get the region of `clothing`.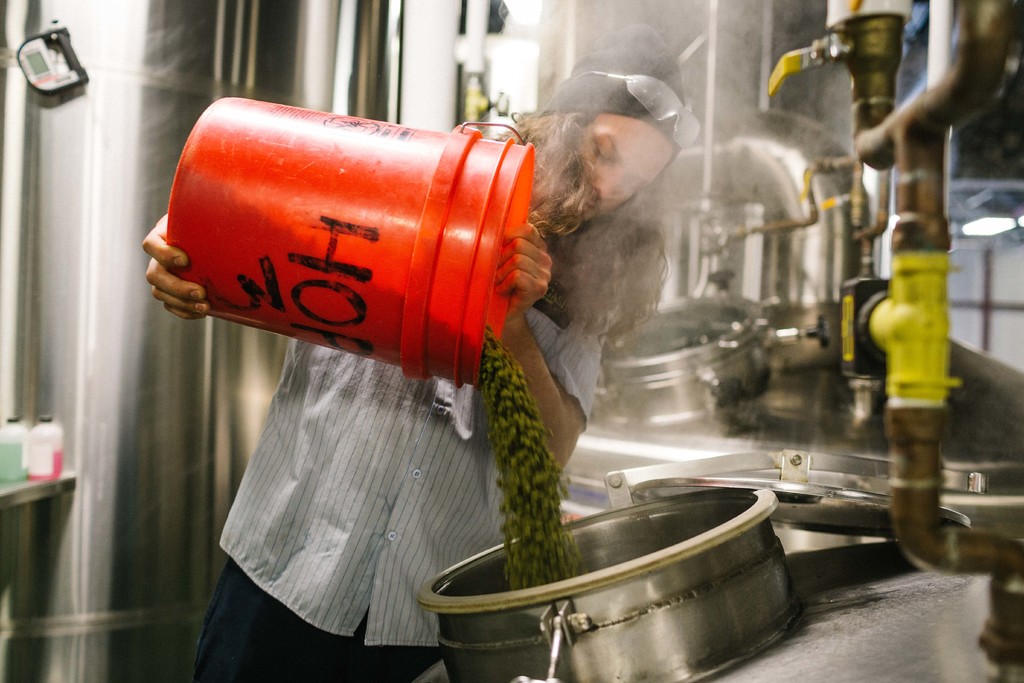
(190, 265, 616, 682).
